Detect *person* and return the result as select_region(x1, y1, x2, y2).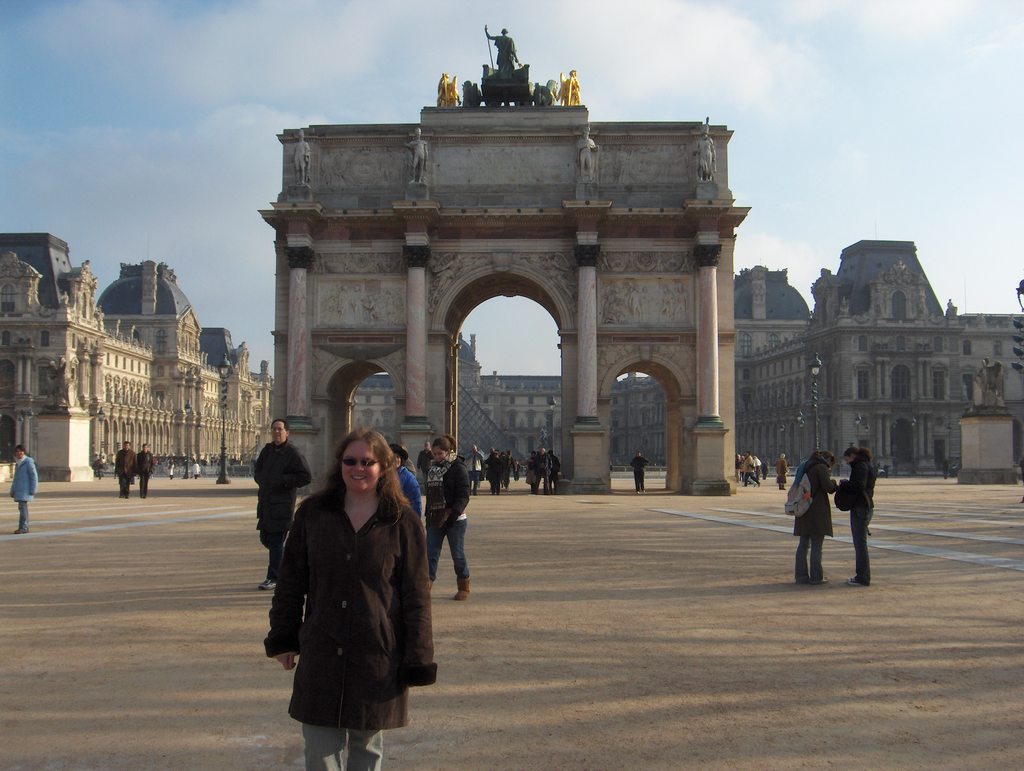
select_region(6, 444, 40, 534).
